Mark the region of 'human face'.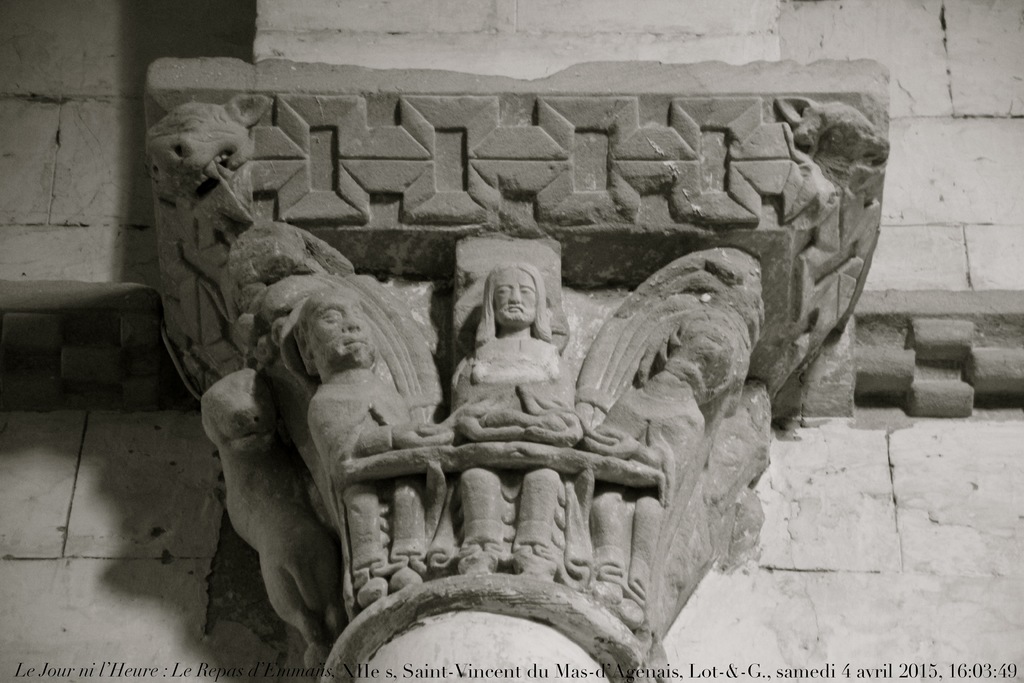
Region: 492, 267, 534, 327.
